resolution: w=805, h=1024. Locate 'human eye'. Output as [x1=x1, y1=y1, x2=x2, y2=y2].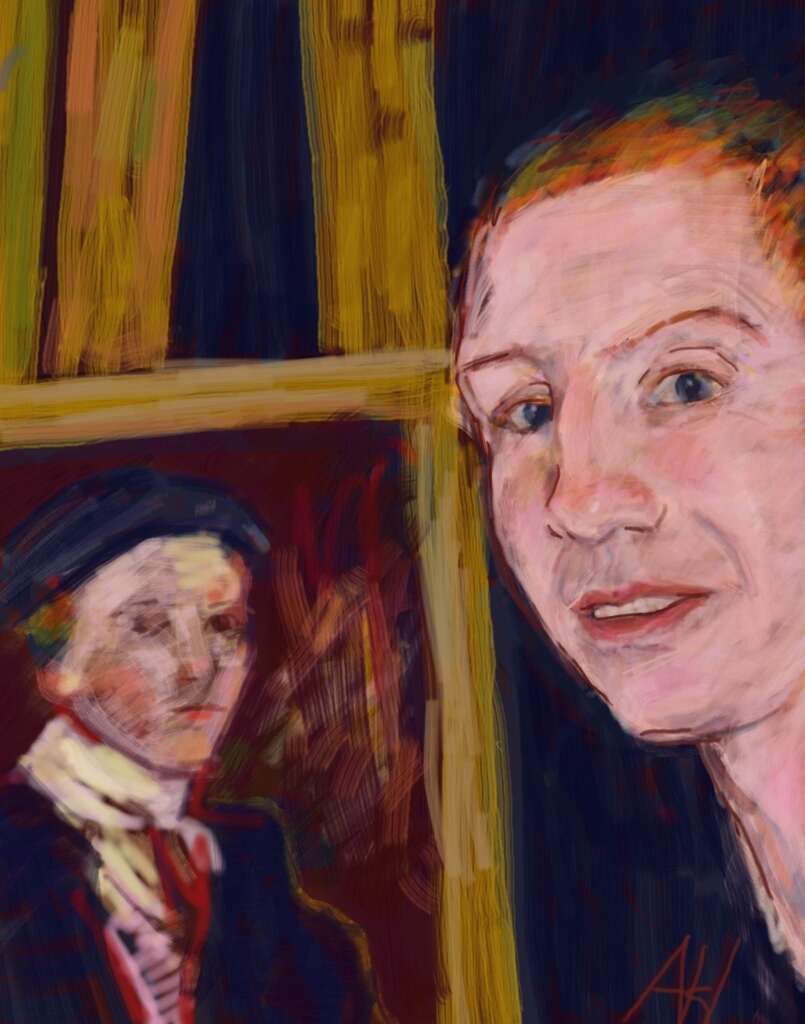
[x1=116, y1=614, x2=169, y2=641].
